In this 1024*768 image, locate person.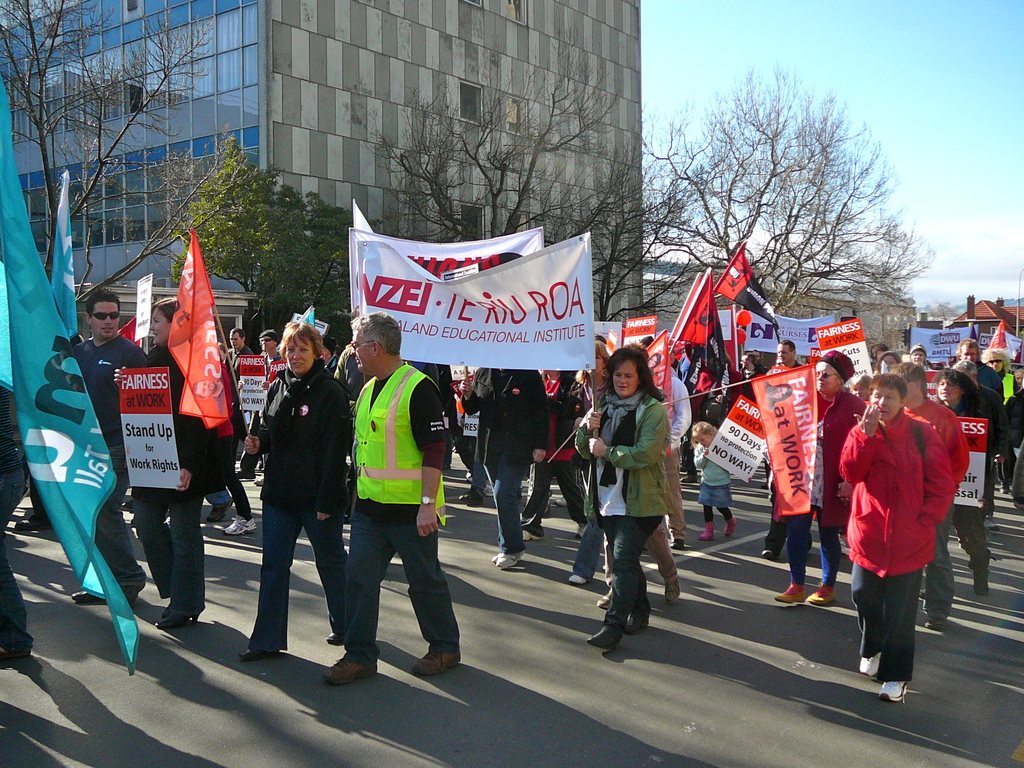
Bounding box: Rect(835, 345, 962, 693).
